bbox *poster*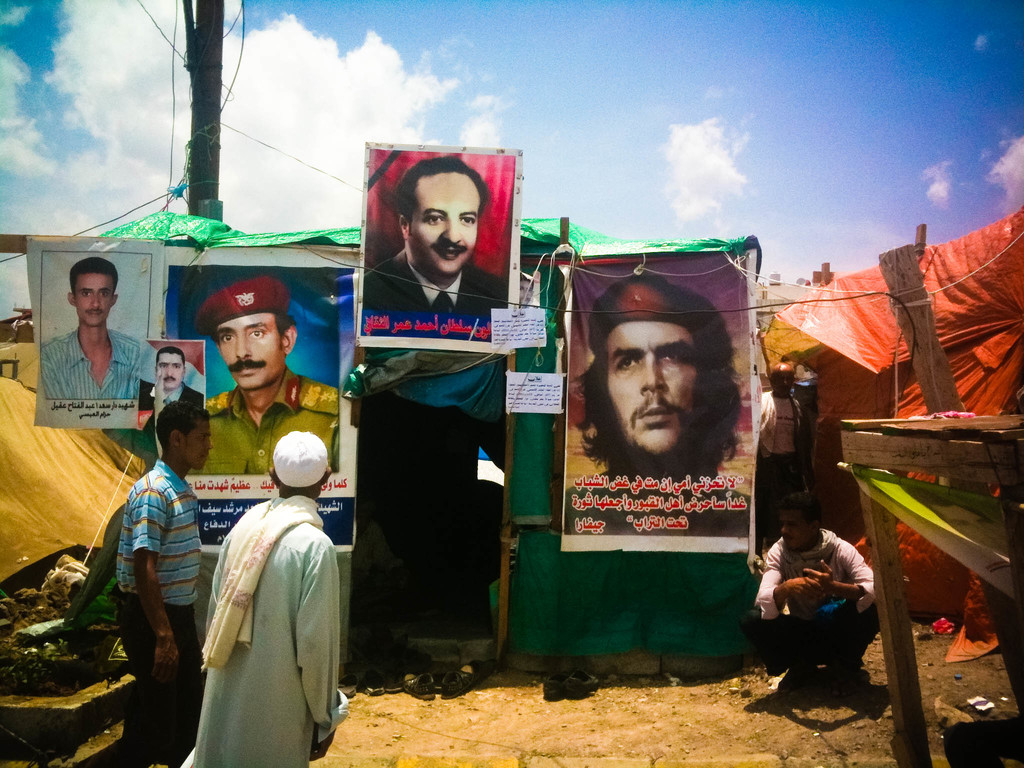
(30,228,156,431)
